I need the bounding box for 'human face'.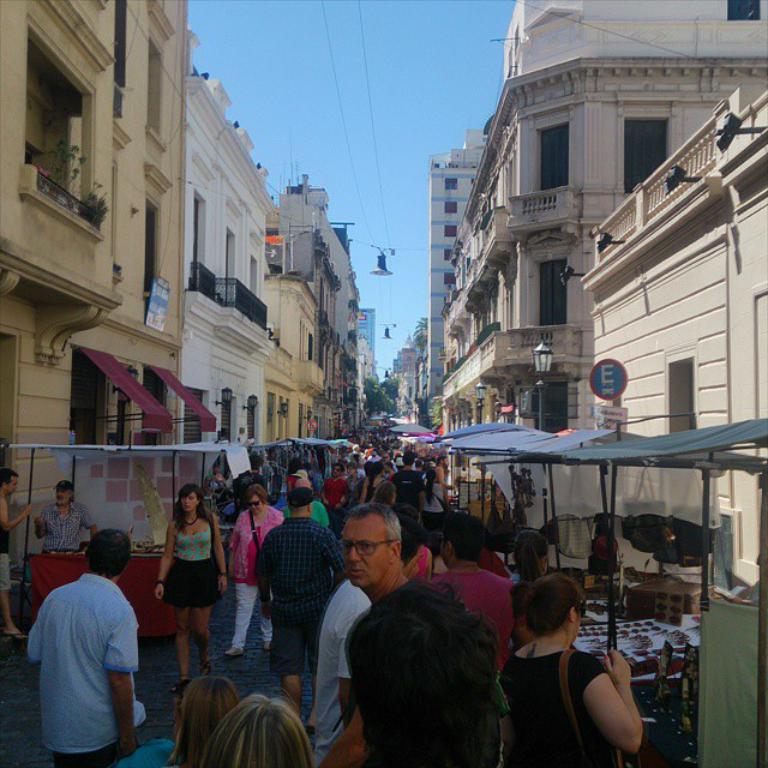
Here it is: {"x1": 330, "y1": 461, "x2": 342, "y2": 476}.
